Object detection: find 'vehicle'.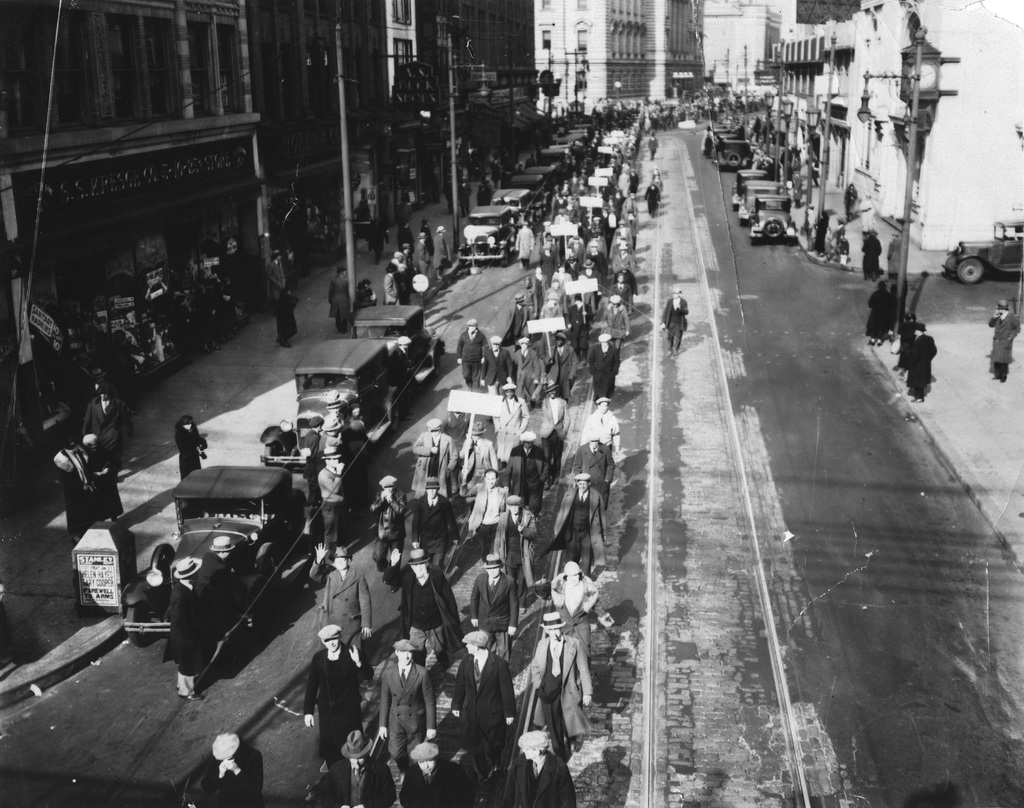
x1=734, y1=180, x2=780, y2=216.
